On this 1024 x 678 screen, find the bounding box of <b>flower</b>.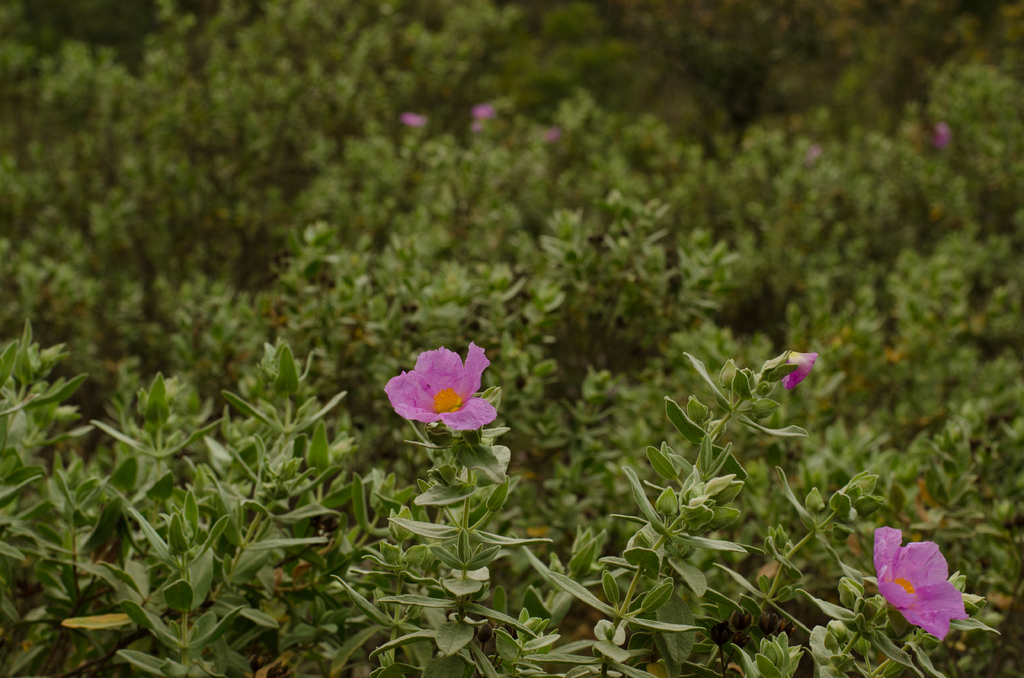
Bounding box: x1=380 y1=337 x2=498 y2=441.
